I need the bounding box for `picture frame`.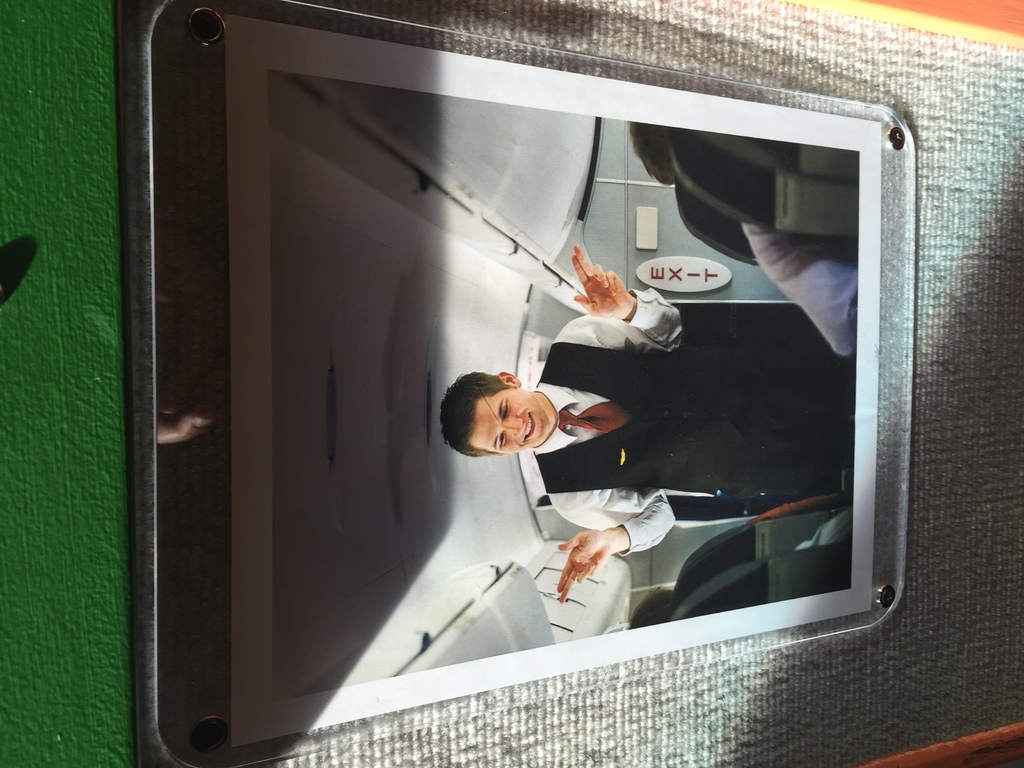
Here it is: left=138, top=0, right=916, bottom=767.
